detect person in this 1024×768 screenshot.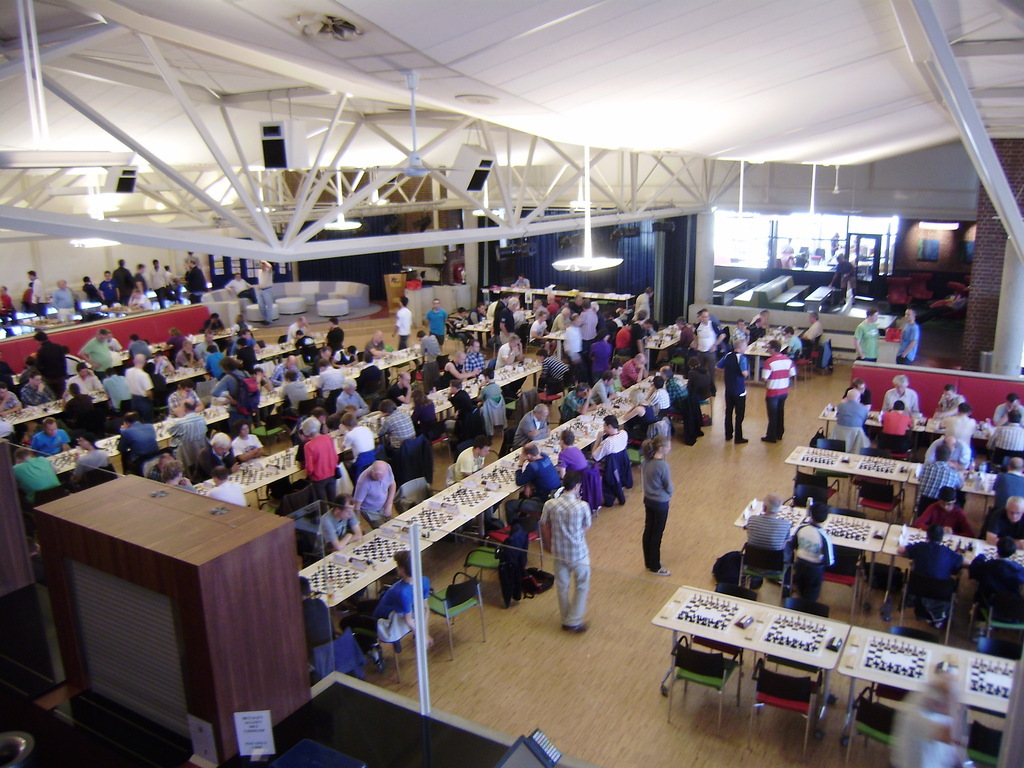
Detection: l=365, t=458, r=412, b=586.
